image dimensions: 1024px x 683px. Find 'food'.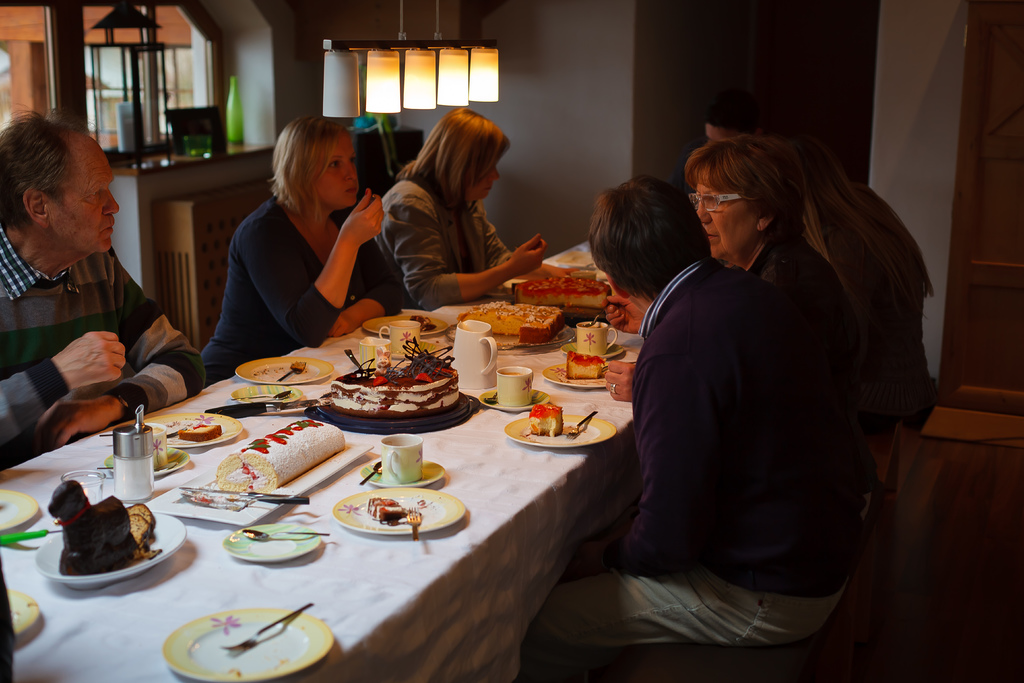
(369, 494, 422, 525).
